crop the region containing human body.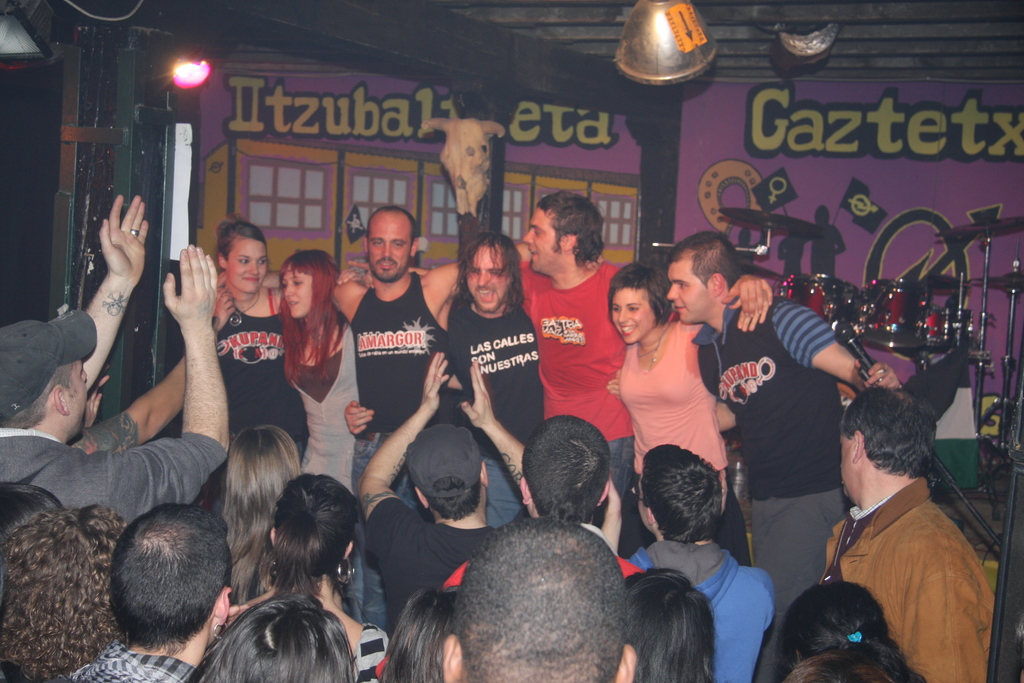
Crop region: region(772, 575, 886, 677).
